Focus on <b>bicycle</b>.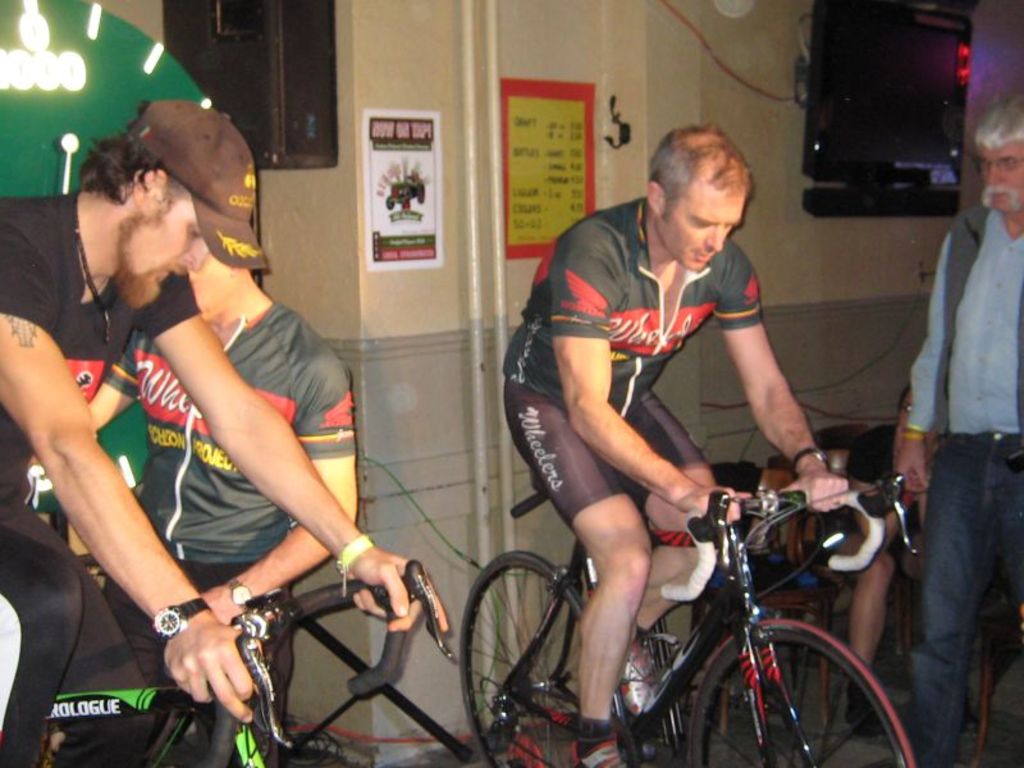
Focused at bbox=(40, 559, 454, 767).
